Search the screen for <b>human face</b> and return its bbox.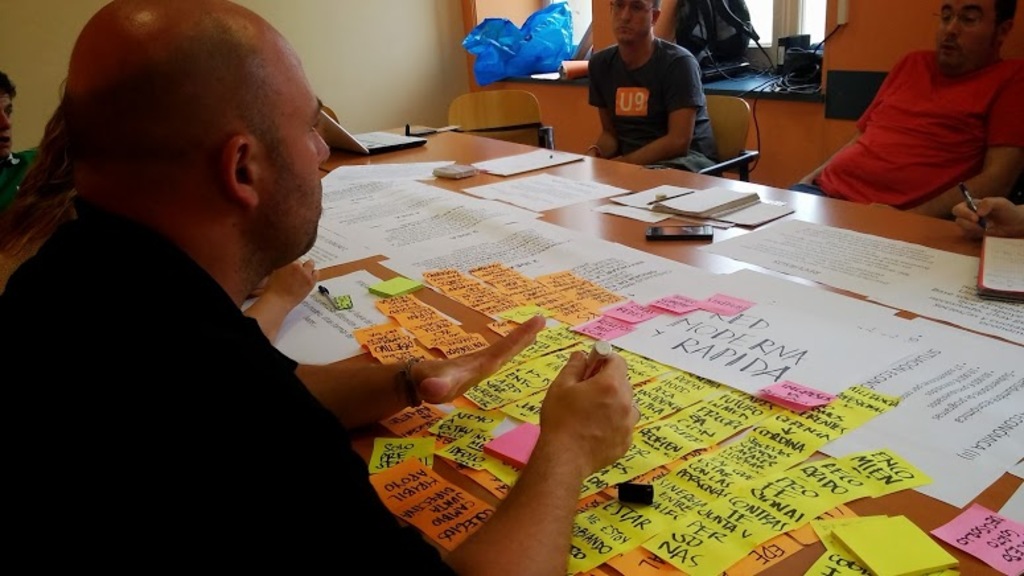
Found: [610, 0, 653, 41].
